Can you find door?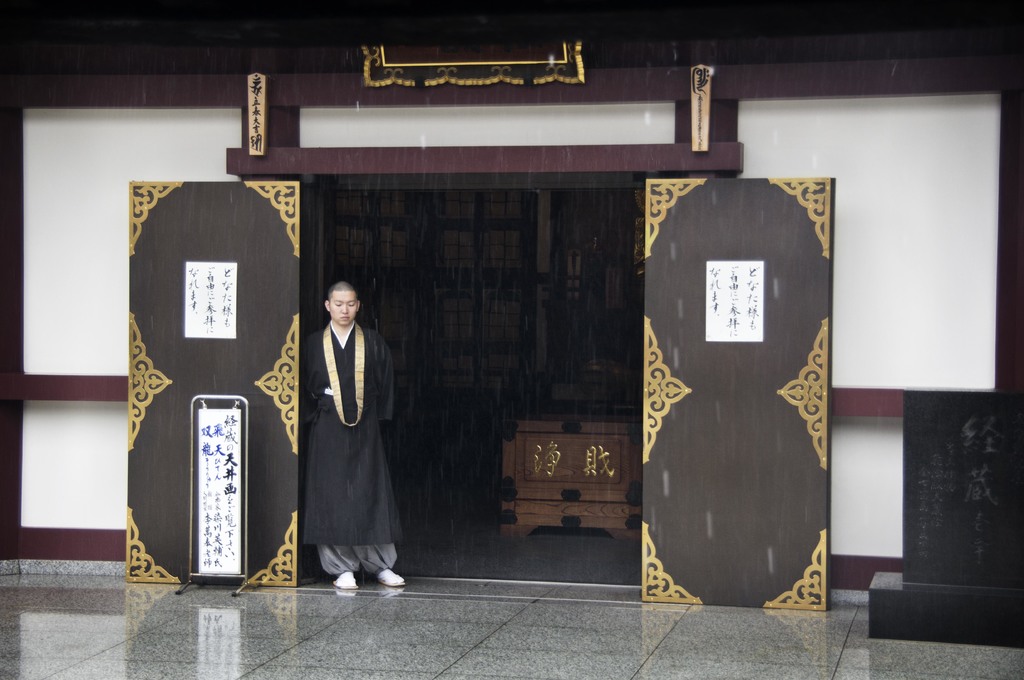
Yes, bounding box: 633, 144, 838, 610.
